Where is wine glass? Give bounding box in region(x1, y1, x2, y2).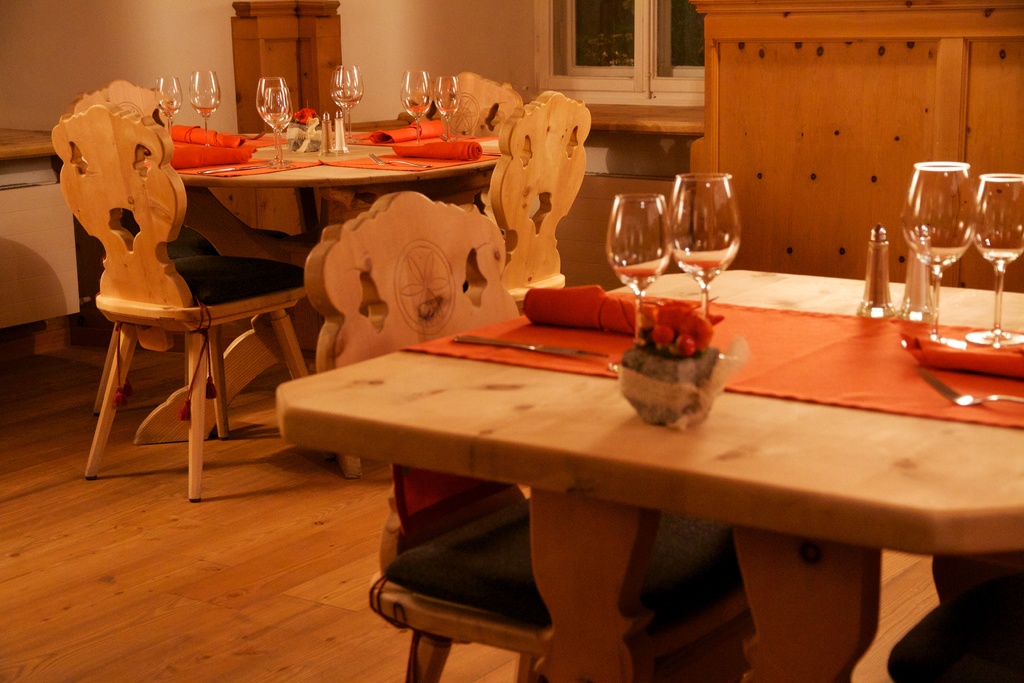
region(963, 173, 1023, 350).
